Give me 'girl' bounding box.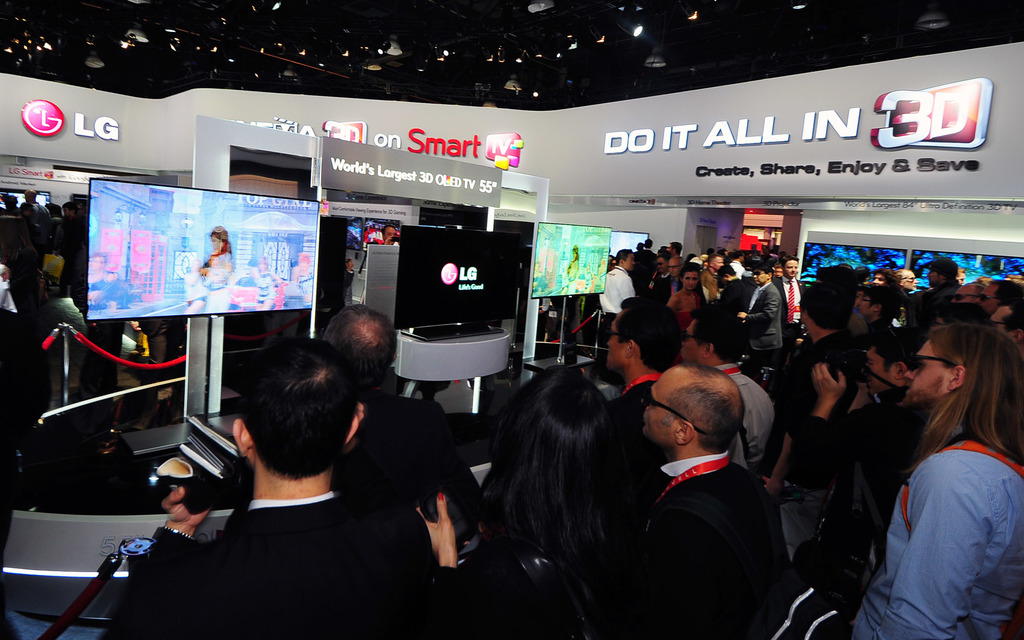
crop(246, 255, 282, 315).
